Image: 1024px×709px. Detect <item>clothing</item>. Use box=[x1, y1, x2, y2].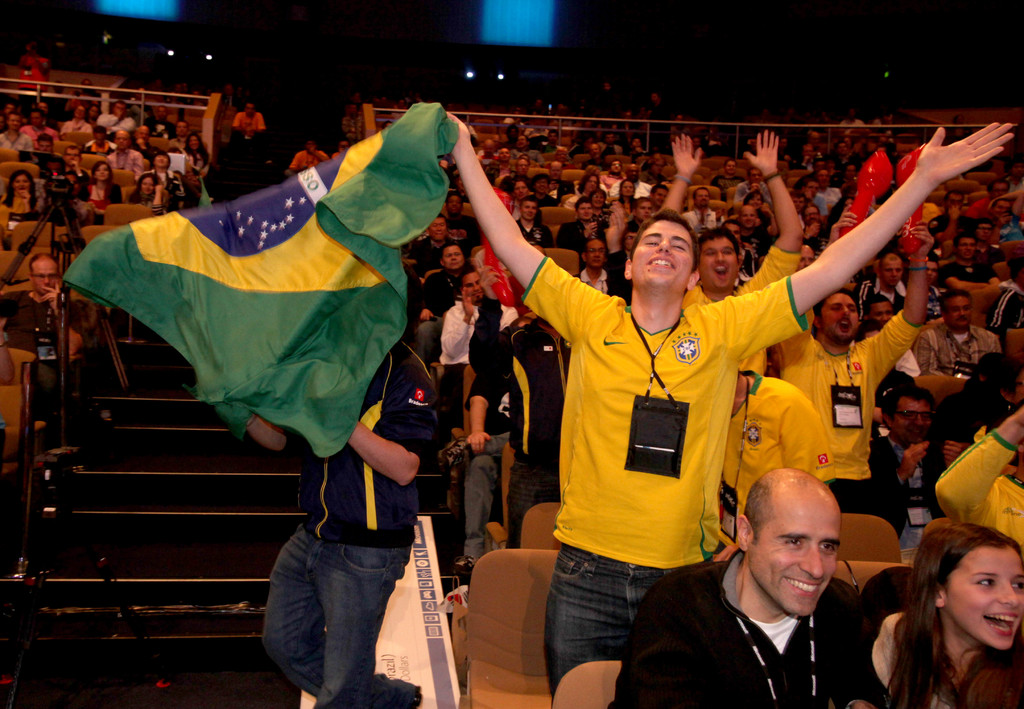
box=[147, 117, 170, 135].
